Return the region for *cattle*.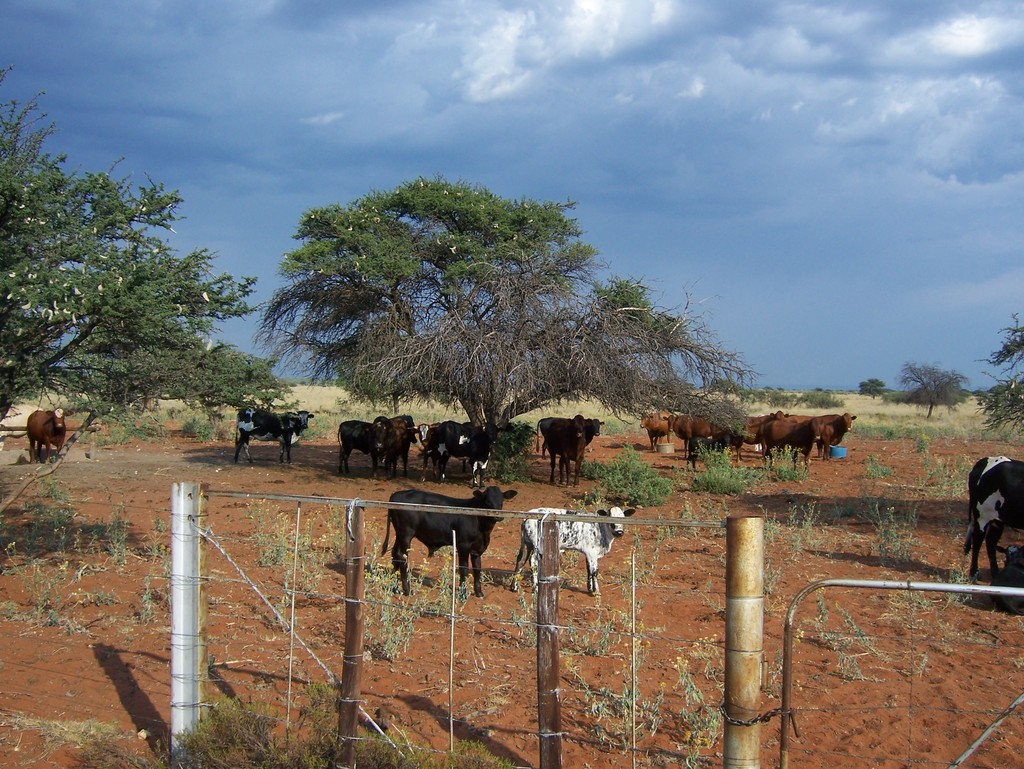
bbox(547, 416, 589, 485).
